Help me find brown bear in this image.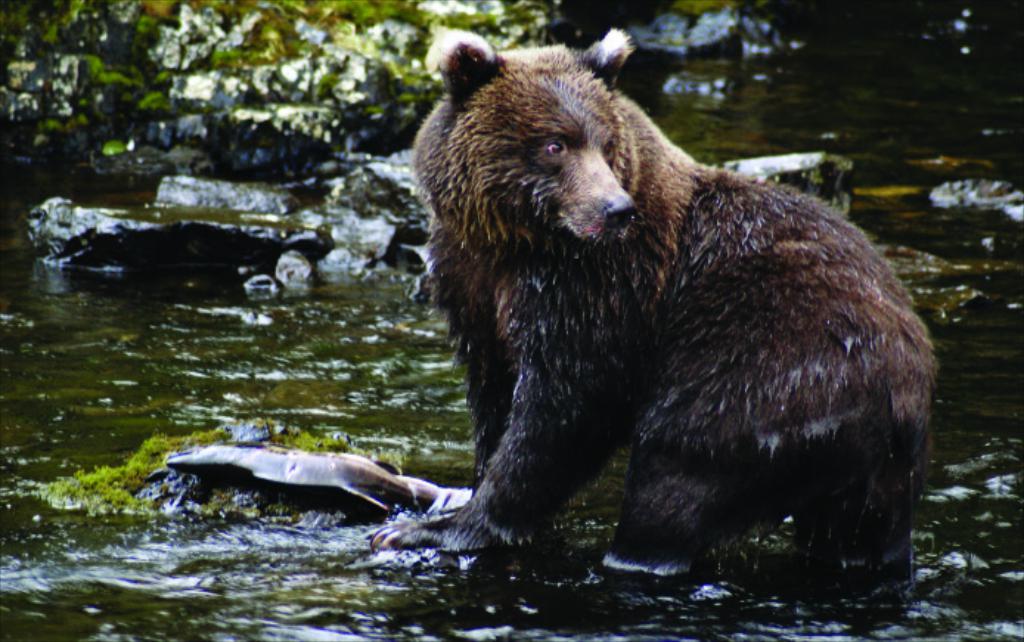
Found it: 367 24 937 552.
